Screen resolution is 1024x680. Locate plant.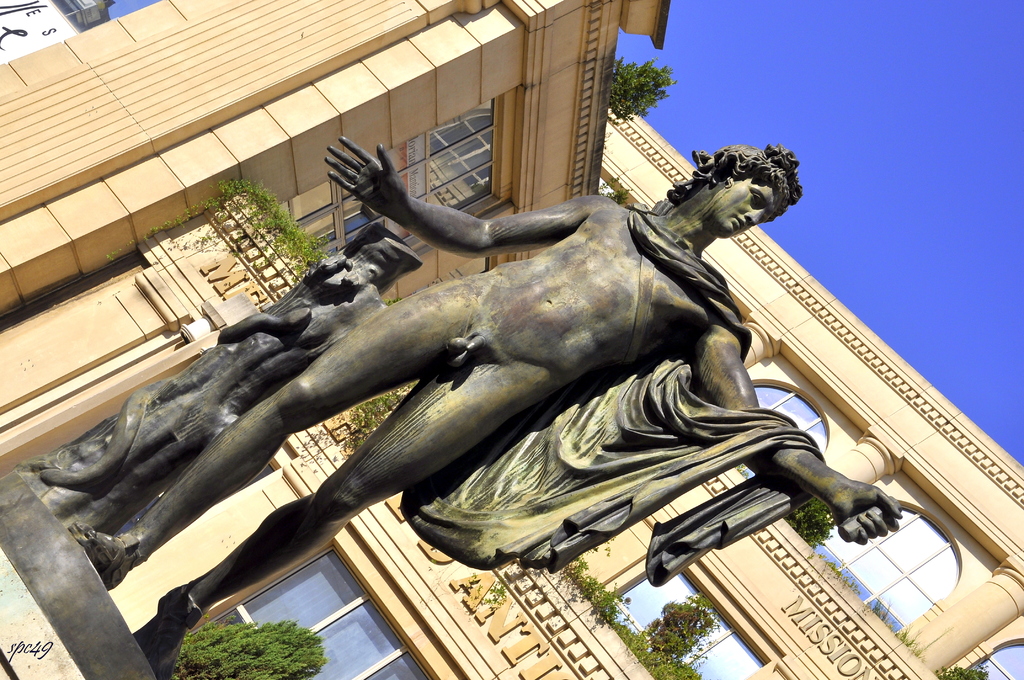
[105,178,335,280].
